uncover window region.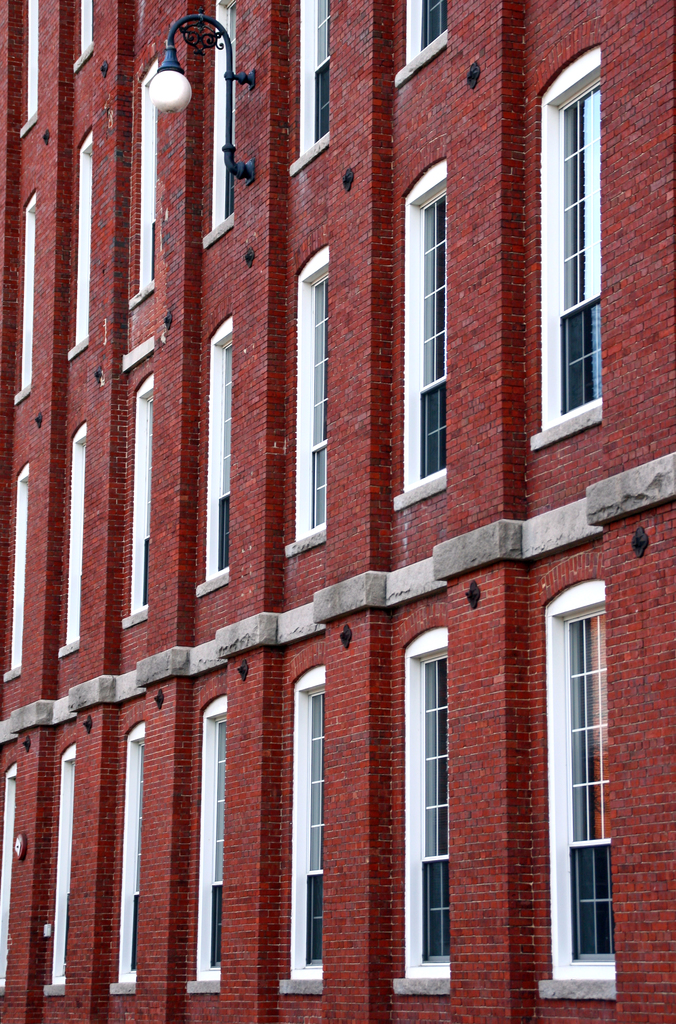
Uncovered: <box>147,89,156,278</box>.
